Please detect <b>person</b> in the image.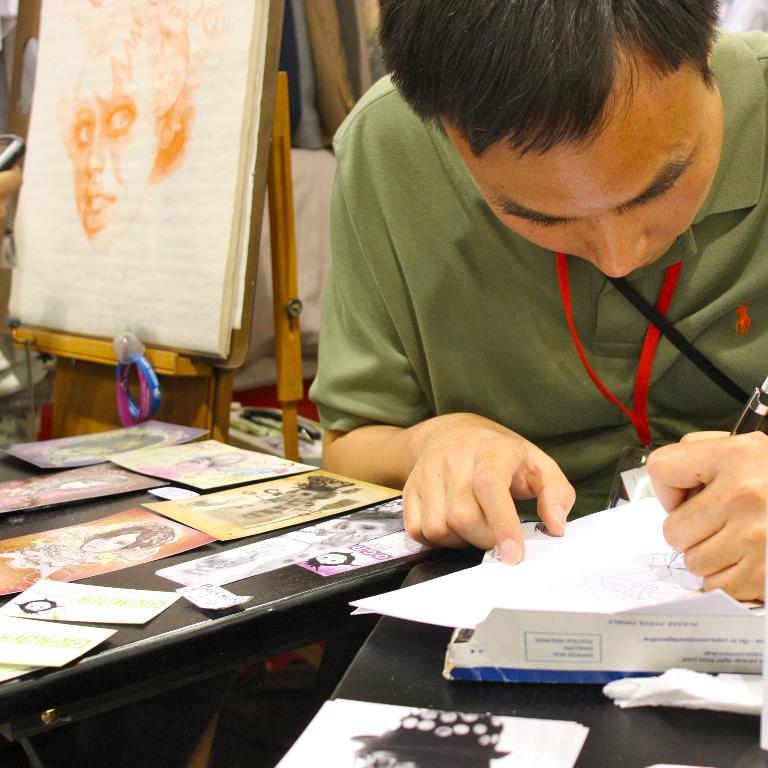
detection(352, 715, 516, 767).
